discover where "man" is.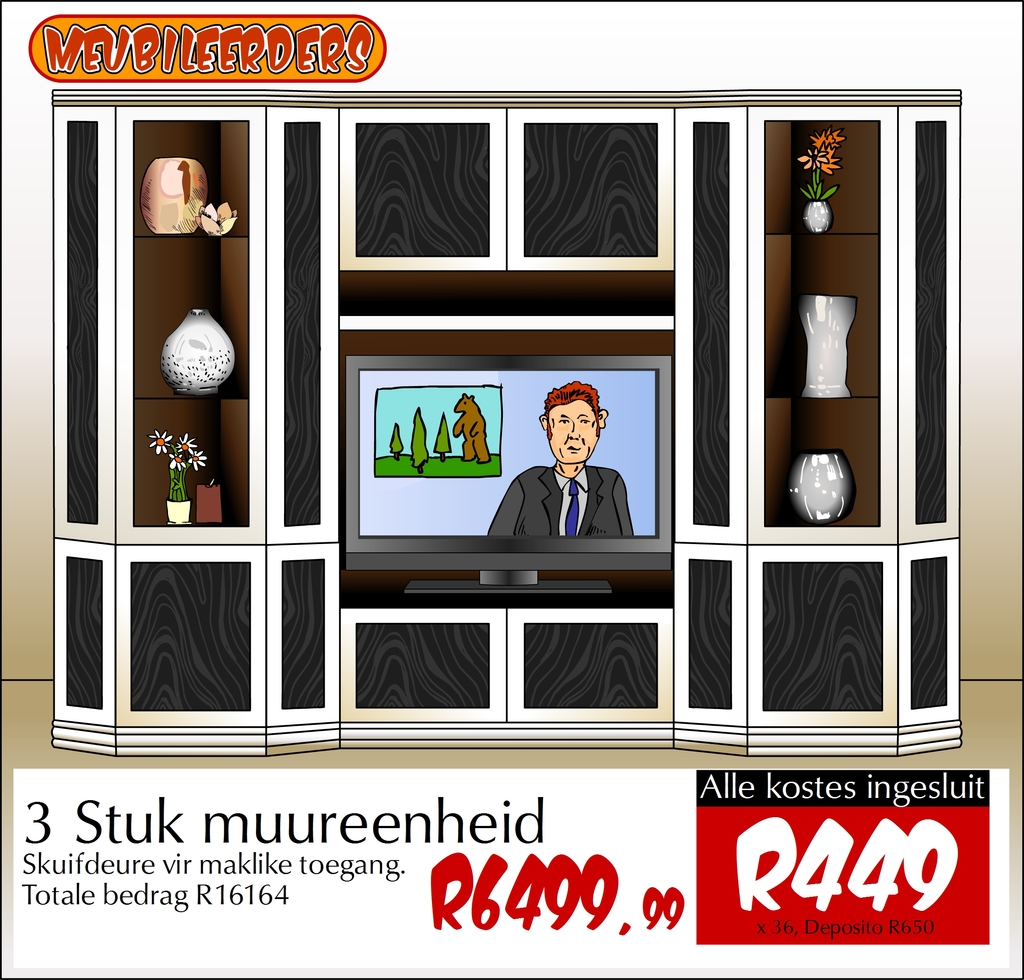
Discovered at BBox(484, 375, 641, 543).
